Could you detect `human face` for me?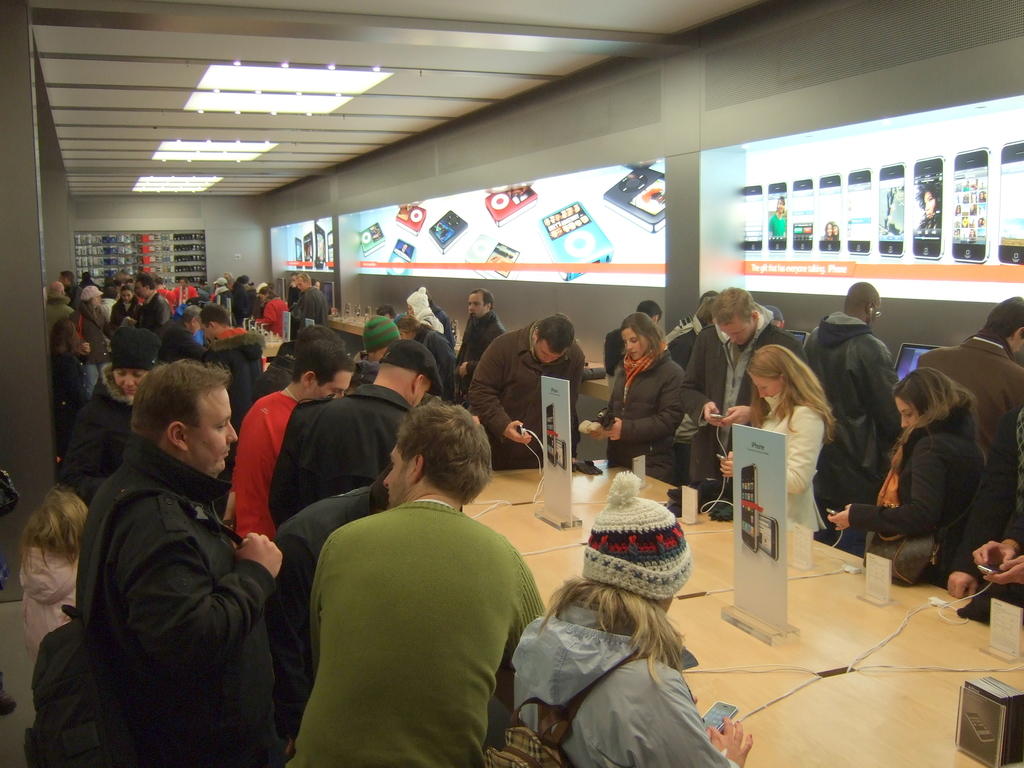
Detection result: box=[187, 389, 237, 471].
